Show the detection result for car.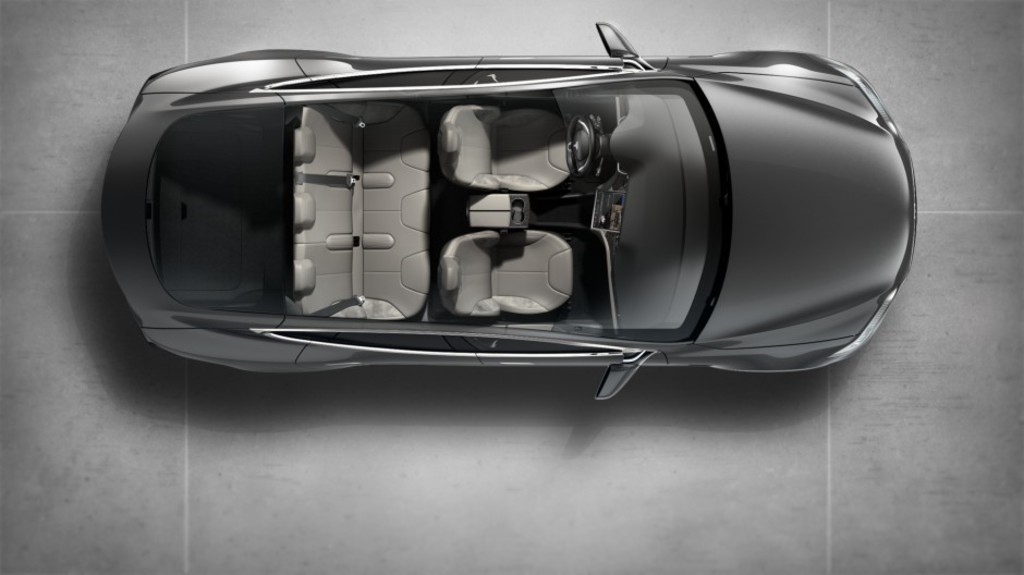
box=[109, 14, 916, 425].
